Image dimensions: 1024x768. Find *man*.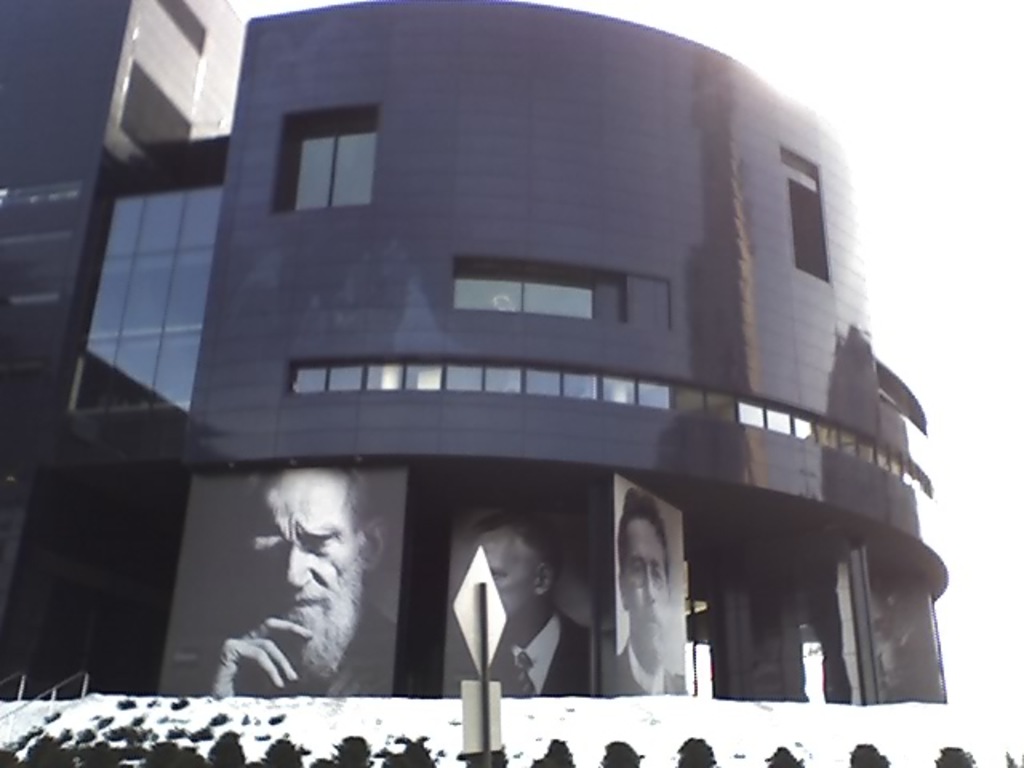
<box>613,490,688,698</box>.
